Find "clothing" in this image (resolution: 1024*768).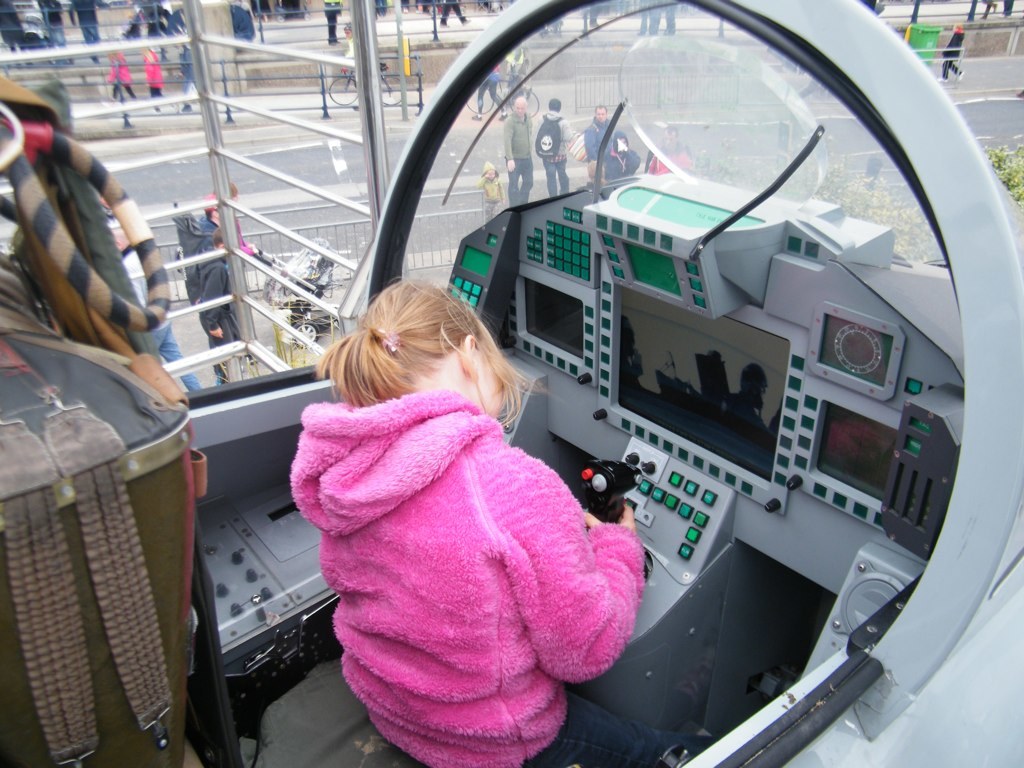
727:393:774:433.
